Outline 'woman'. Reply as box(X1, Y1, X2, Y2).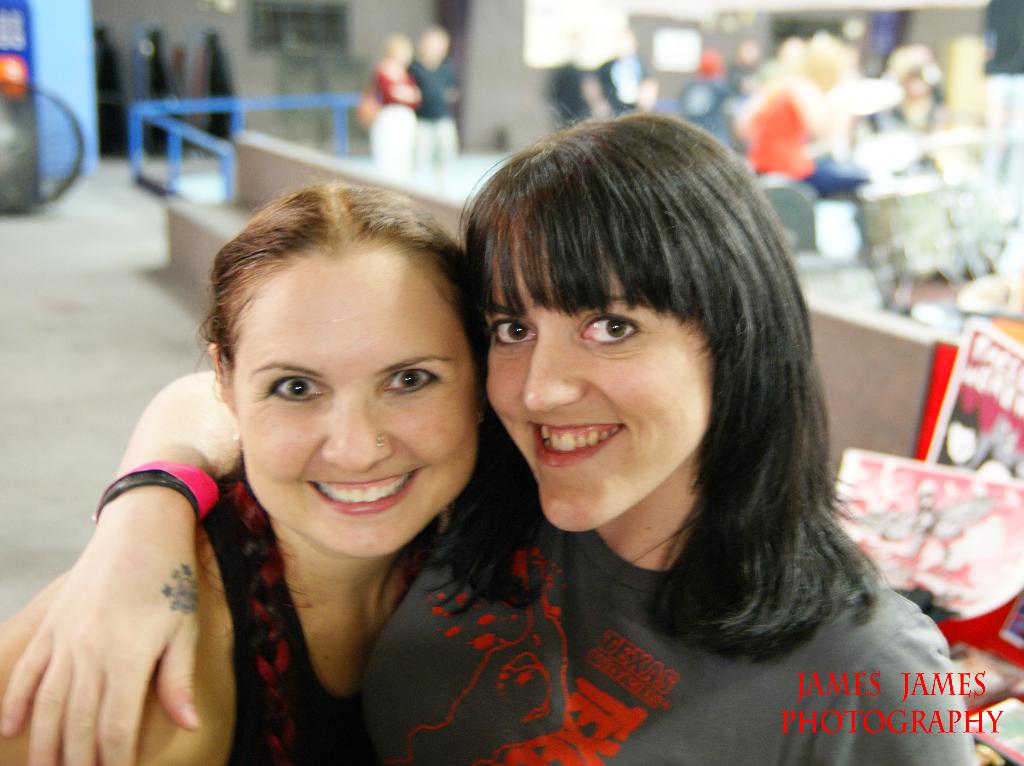
box(0, 104, 980, 765).
